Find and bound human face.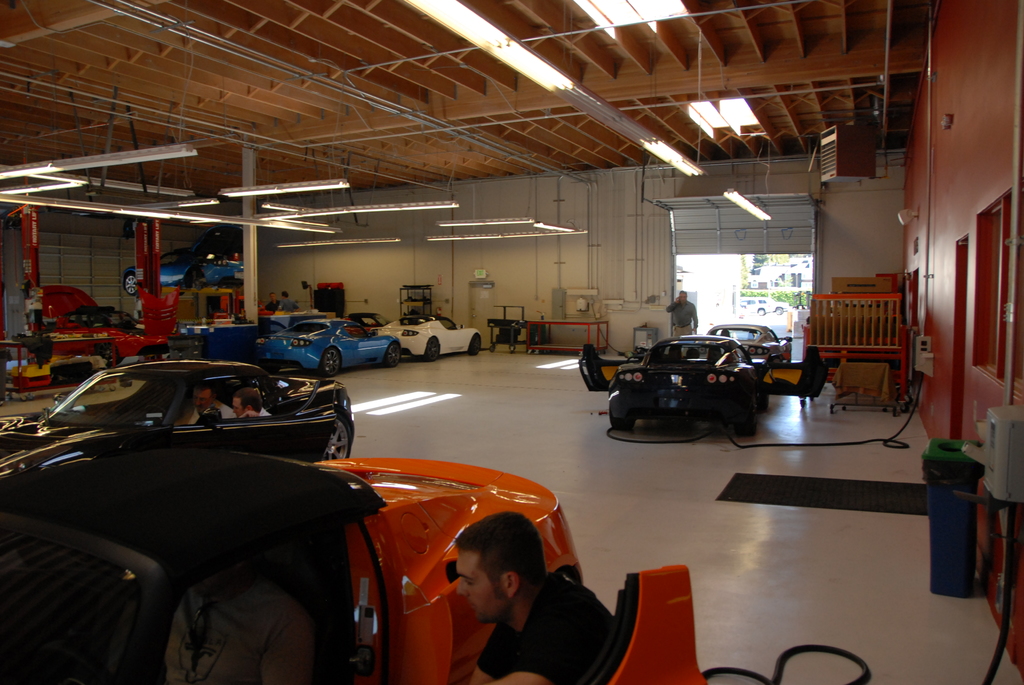
Bound: [x1=191, y1=388, x2=210, y2=413].
